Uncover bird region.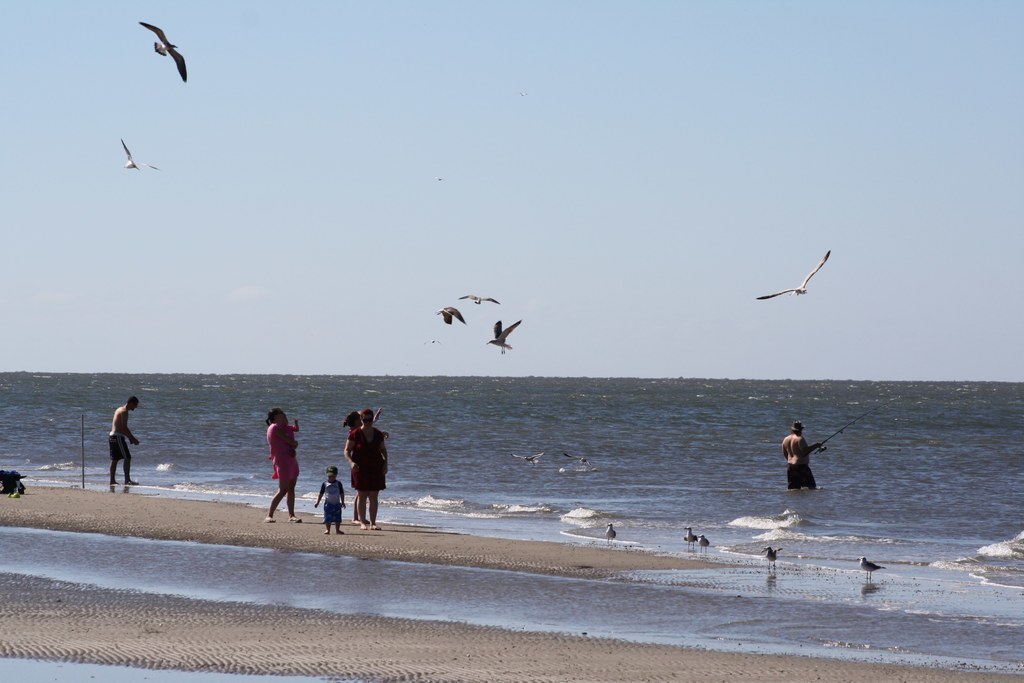
Uncovered: 433 304 464 329.
